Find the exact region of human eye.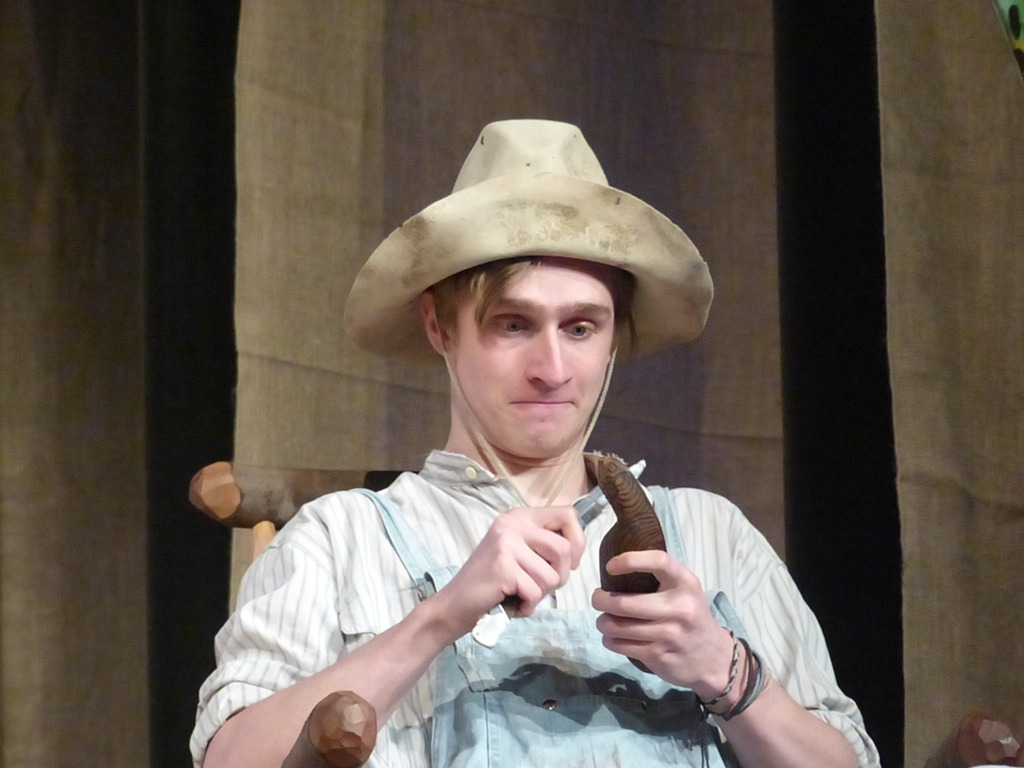
Exact region: <region>561, 321, 596, 339</region>.
